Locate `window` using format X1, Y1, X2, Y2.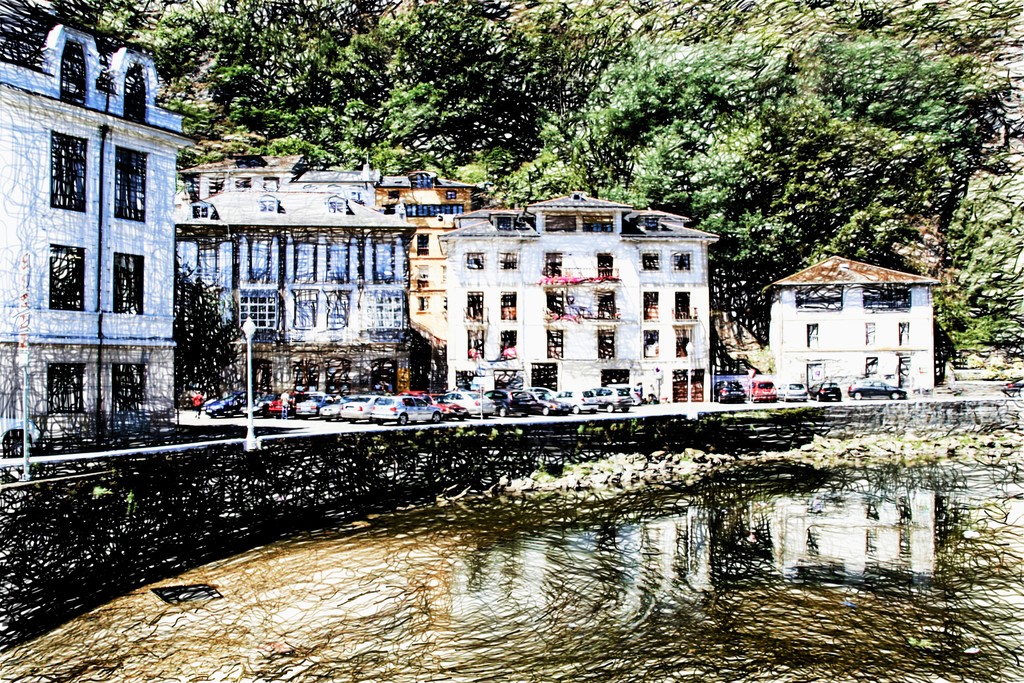
466, 292, 483, 323.
